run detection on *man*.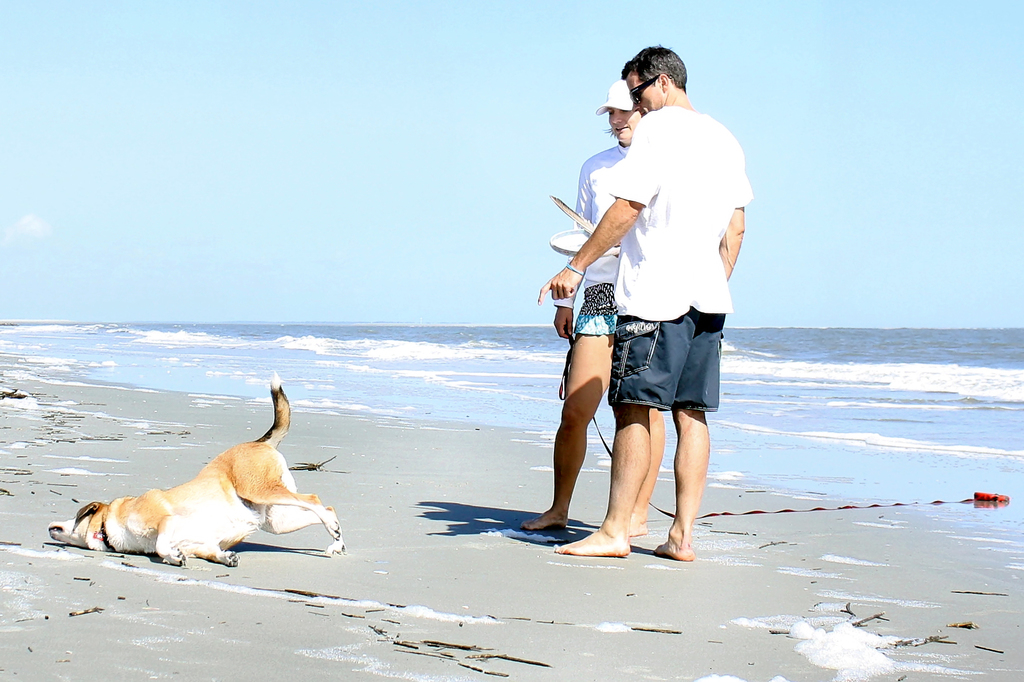
Result: 534:41:751:562.
